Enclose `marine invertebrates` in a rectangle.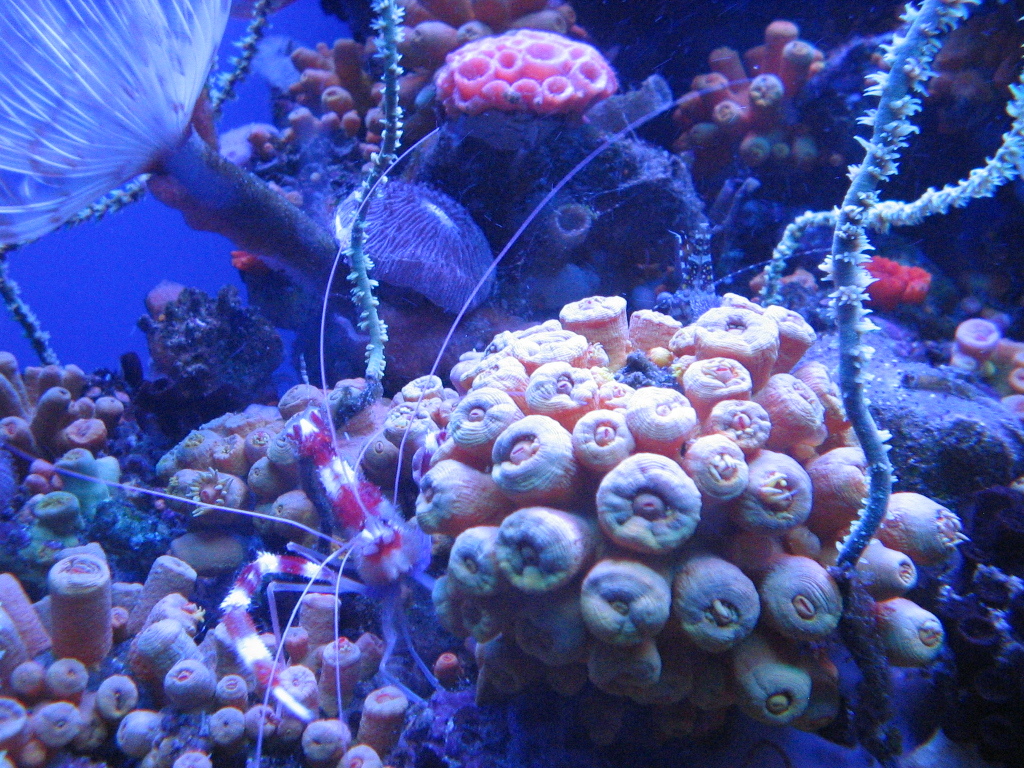
rect(5, 68, 751, 767).
